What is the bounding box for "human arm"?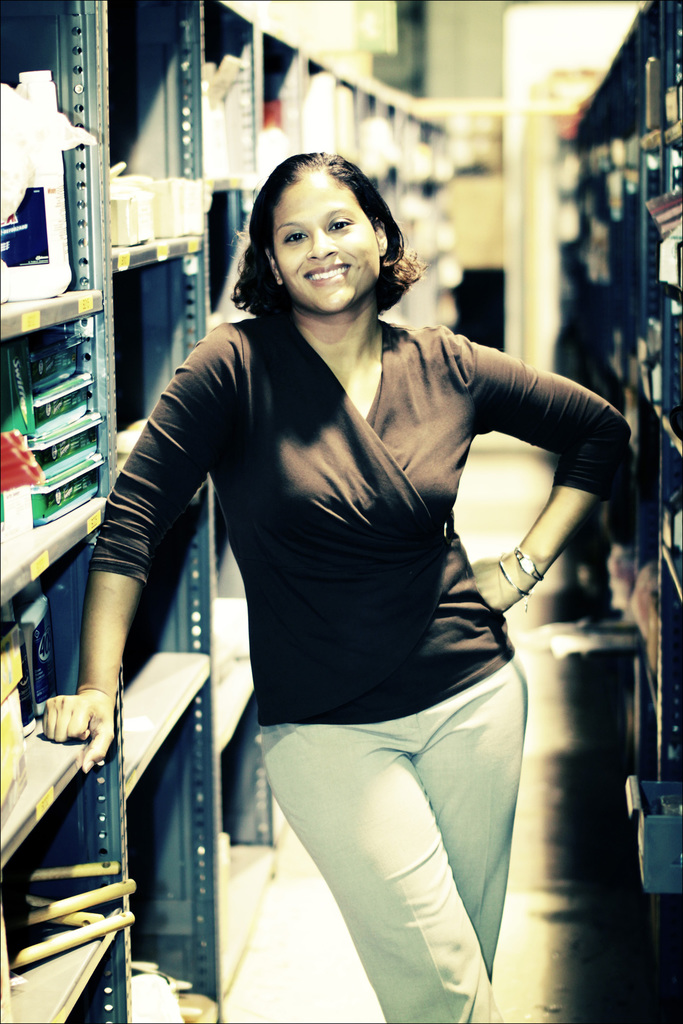
<region>33, 326, 232, 777</region>.
